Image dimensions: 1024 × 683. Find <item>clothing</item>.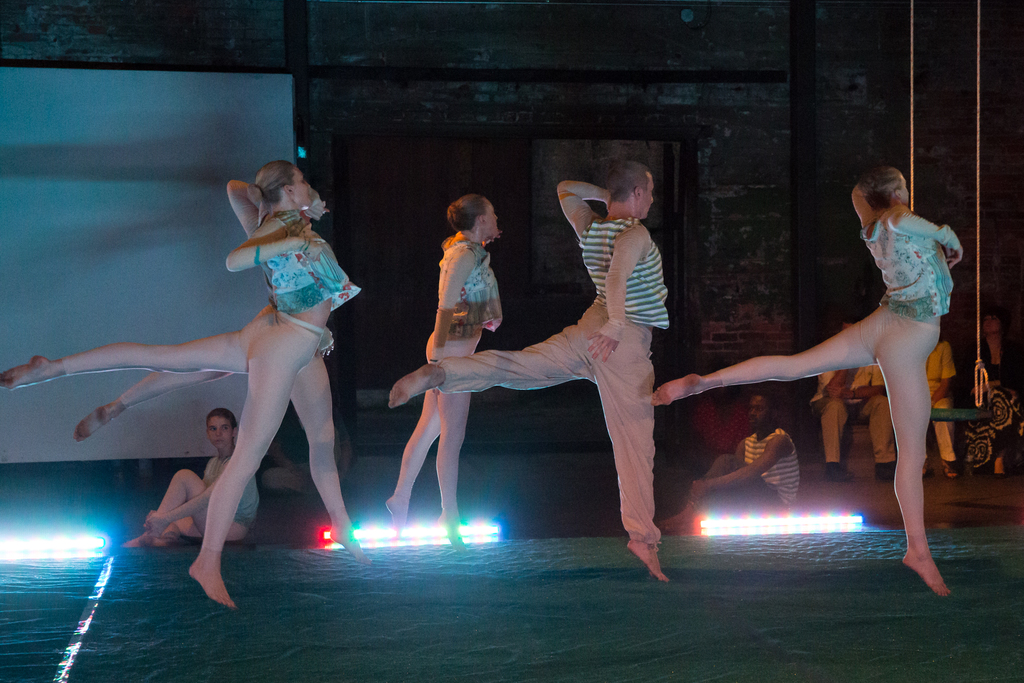
select_region(917, 347, 960, 457).
